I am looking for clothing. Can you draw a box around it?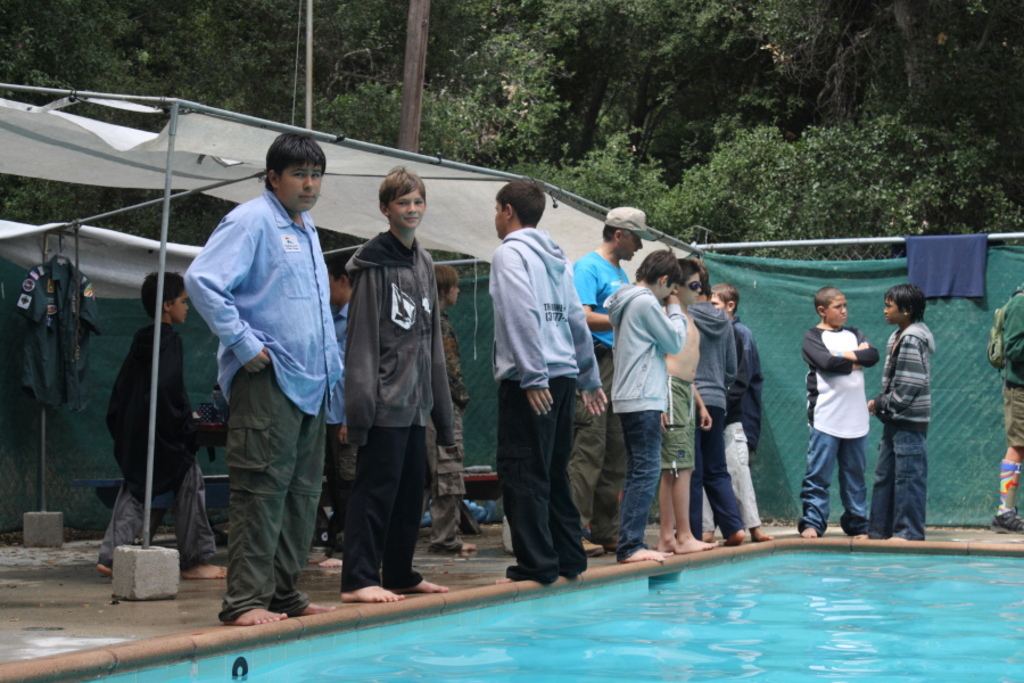
Sure, the bounding box is bbox=[185, 131, 345, 632].
